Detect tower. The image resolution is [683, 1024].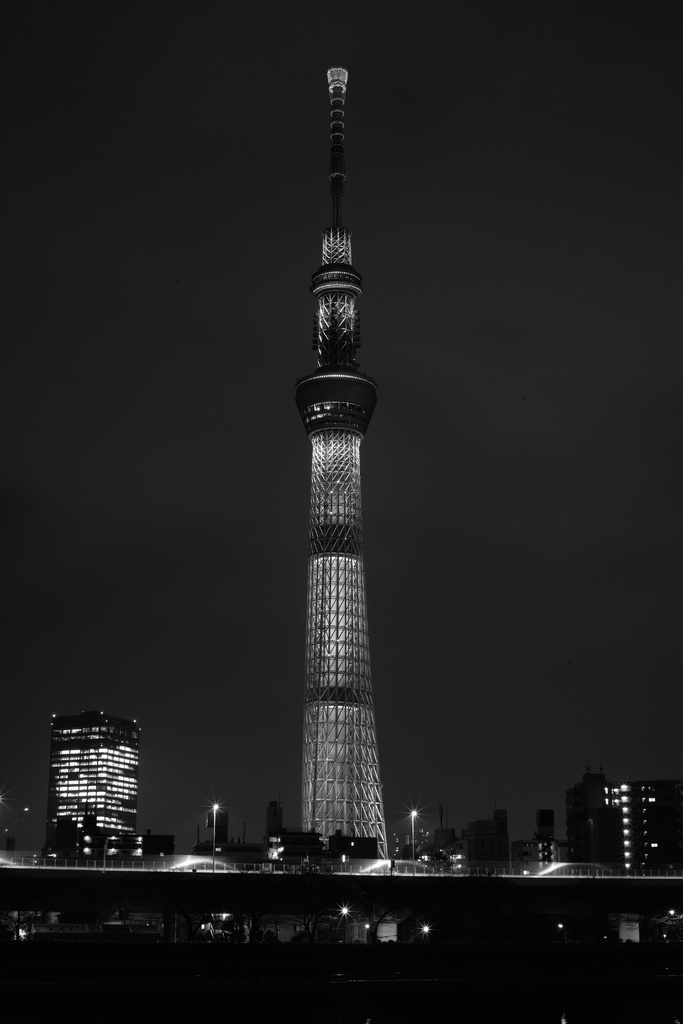
left=299, top=66, right=390, bottom=860.
